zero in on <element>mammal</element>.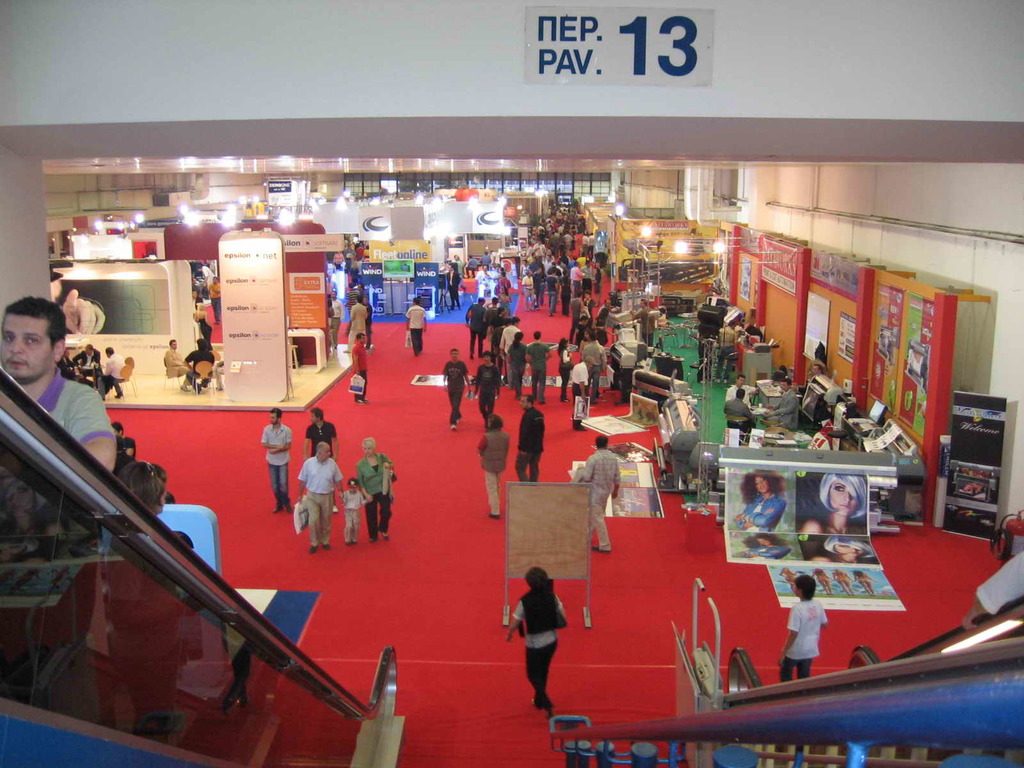
Zeroed in: bbox=[356, 433, 393, 538].
